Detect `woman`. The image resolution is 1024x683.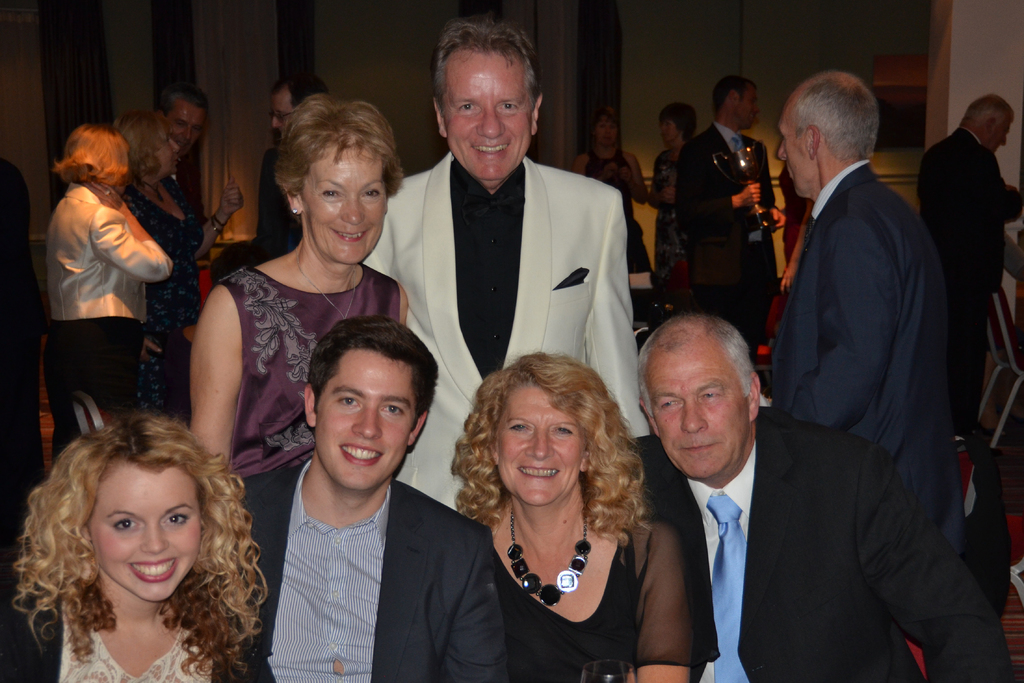
447,350,684,677.
